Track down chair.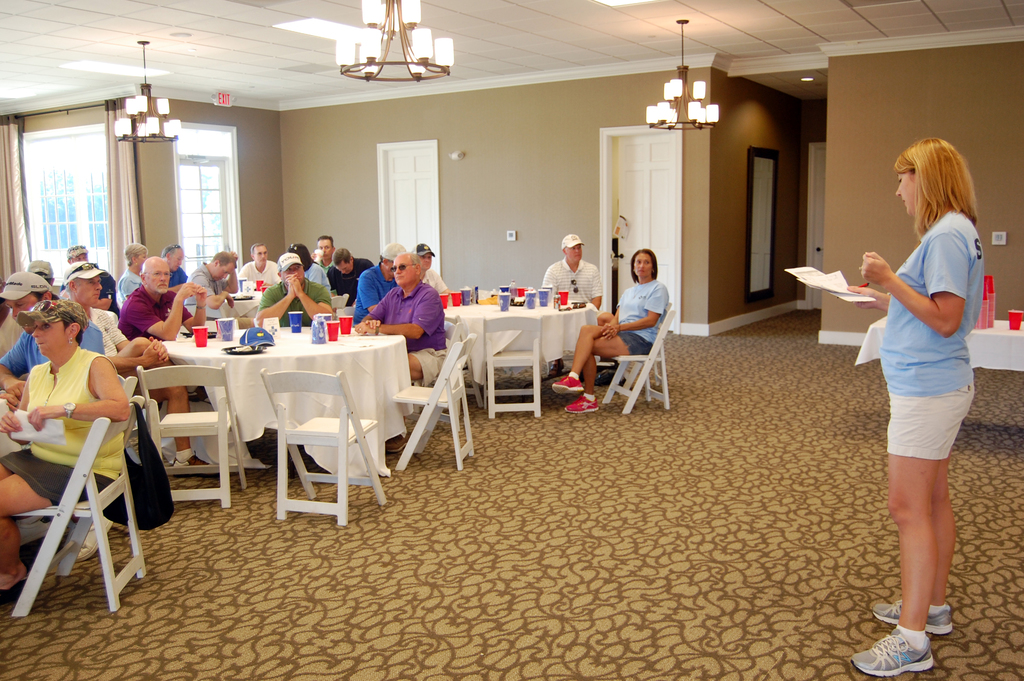
Tracked to rect(477, 311, 541, 419).
